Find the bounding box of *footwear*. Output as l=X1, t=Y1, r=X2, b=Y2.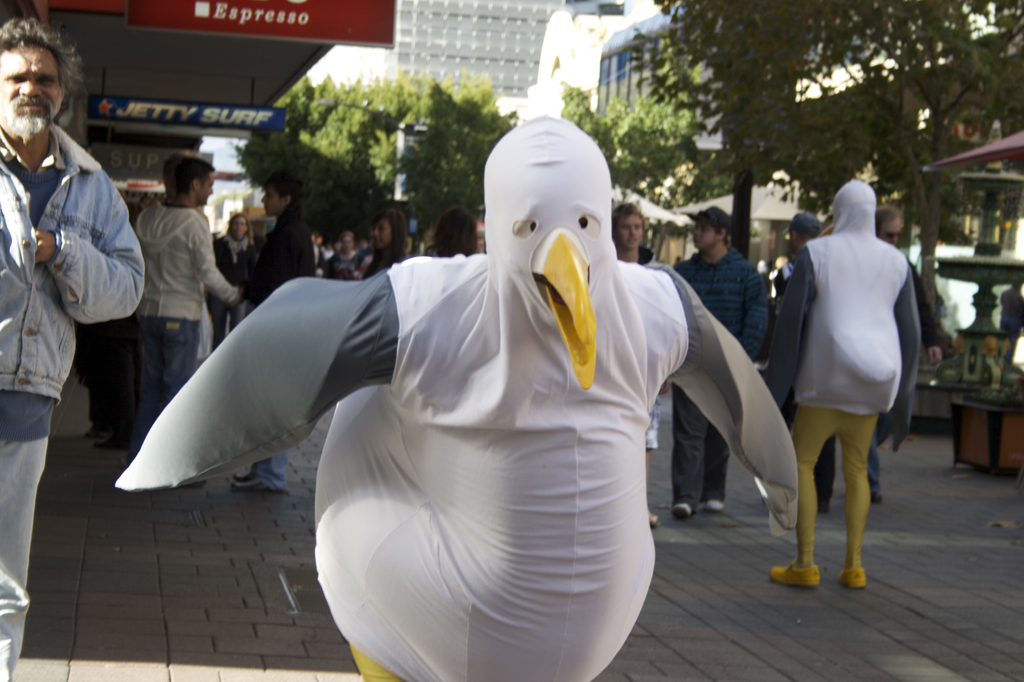
l=769, t=563, r=822, b=585.
